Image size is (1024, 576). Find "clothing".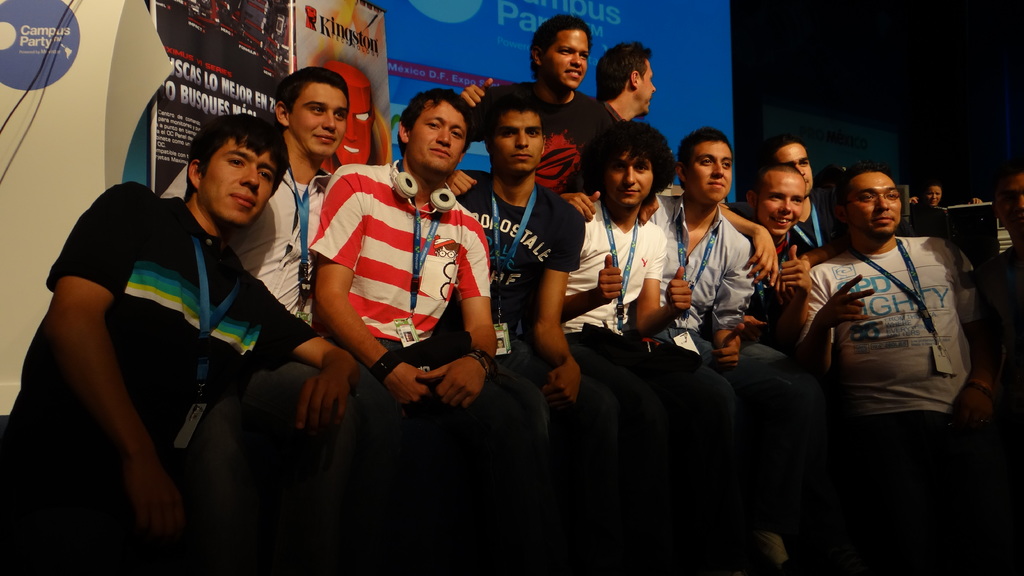
796/195/992/440.
